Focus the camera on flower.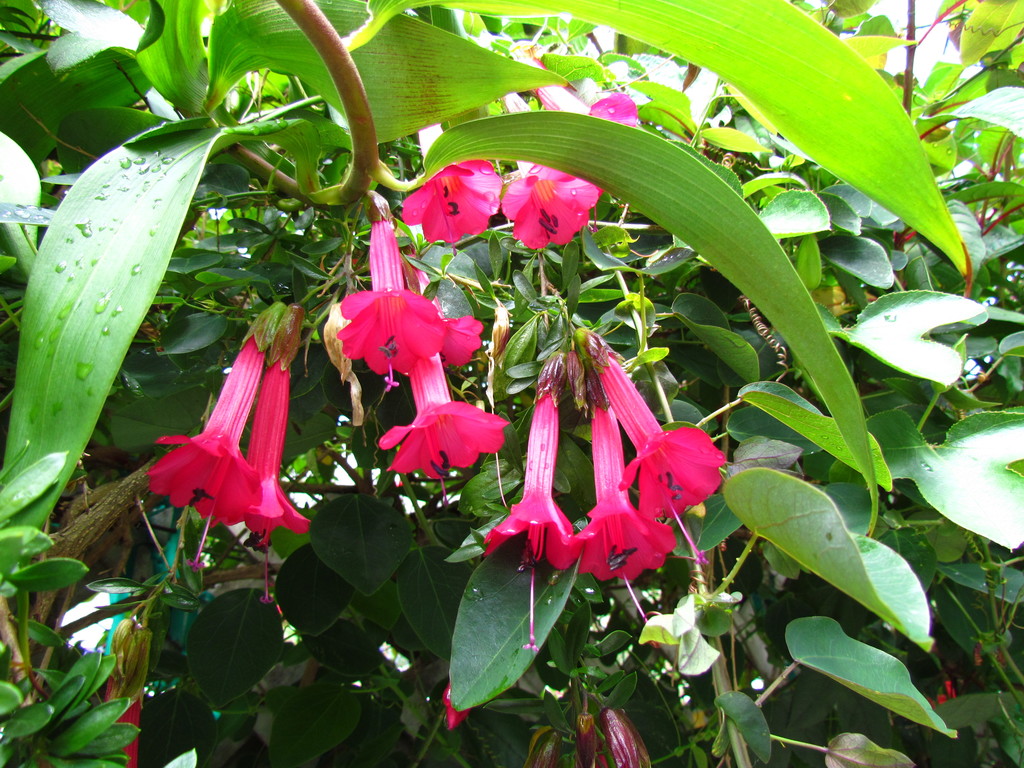
Focus region: [480, 378, 582, 640].
